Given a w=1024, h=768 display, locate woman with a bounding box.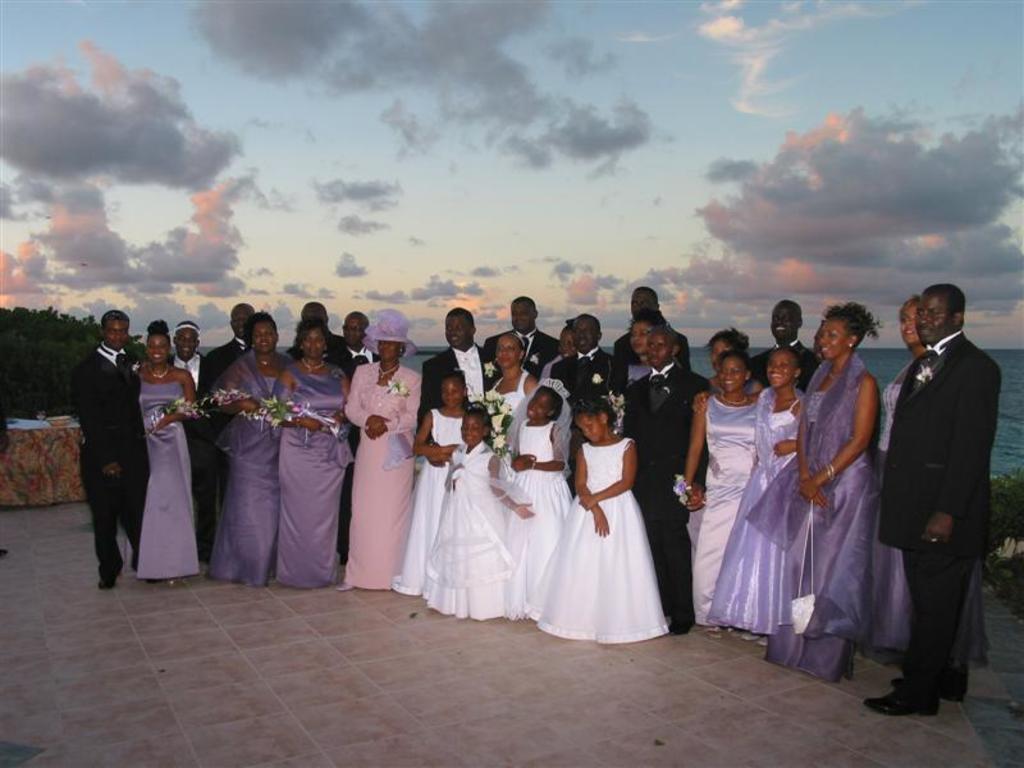
Located: locate(626, 311, 668, 385).
